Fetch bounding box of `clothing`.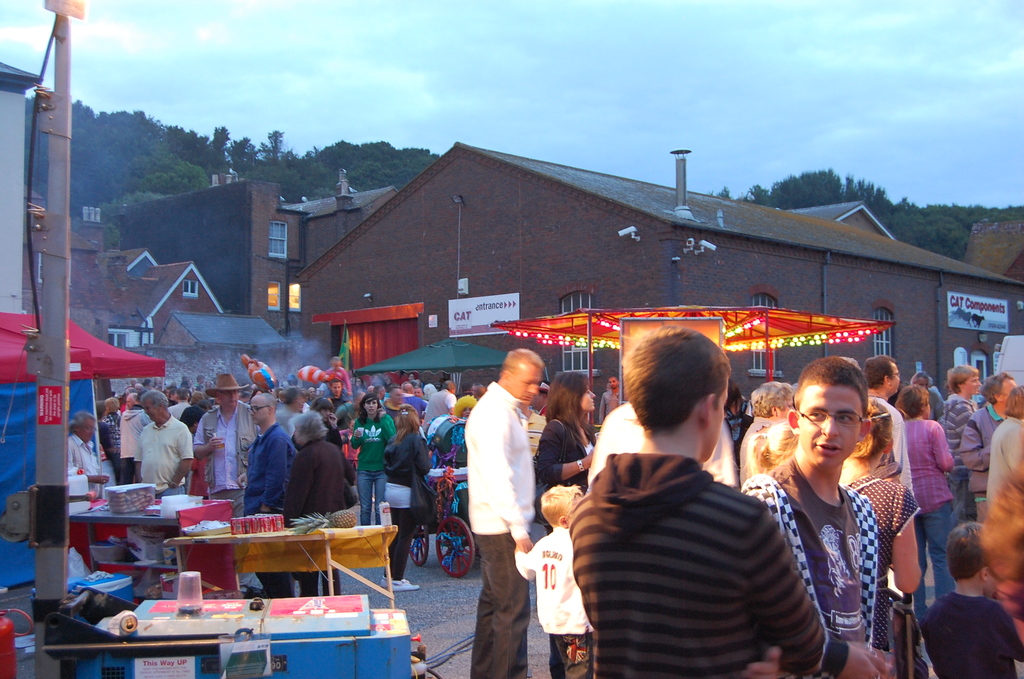
Bbox: [left=928, top=392, right=983, bottom=525].
